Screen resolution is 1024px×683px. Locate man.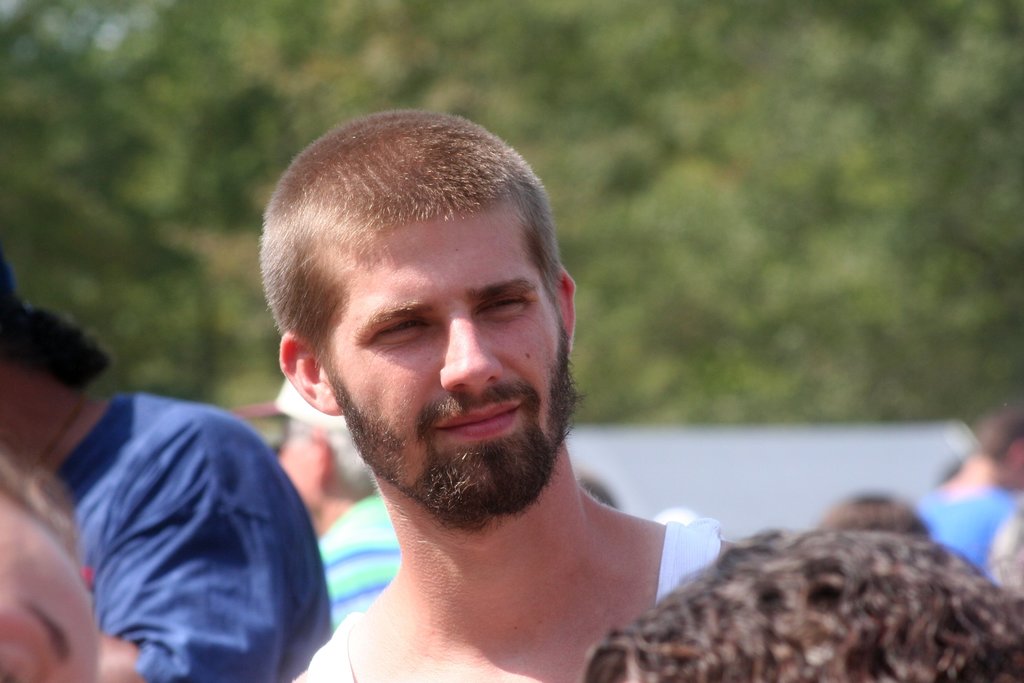
rect(245, 375, 405, 633).
